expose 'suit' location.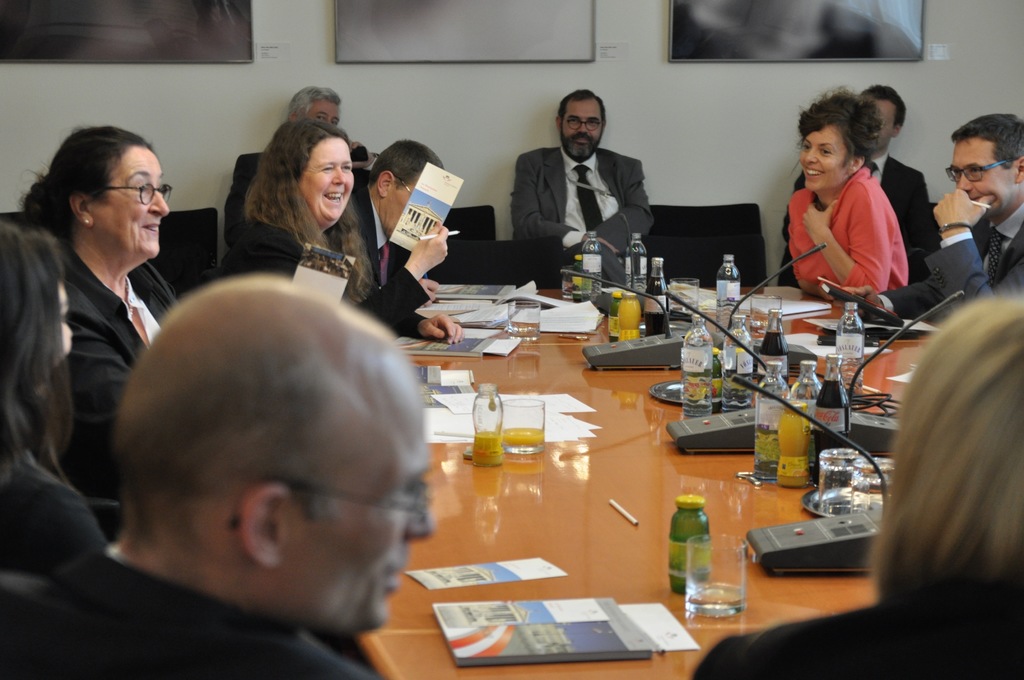
Exposed at 0, 547, 389, 679.
